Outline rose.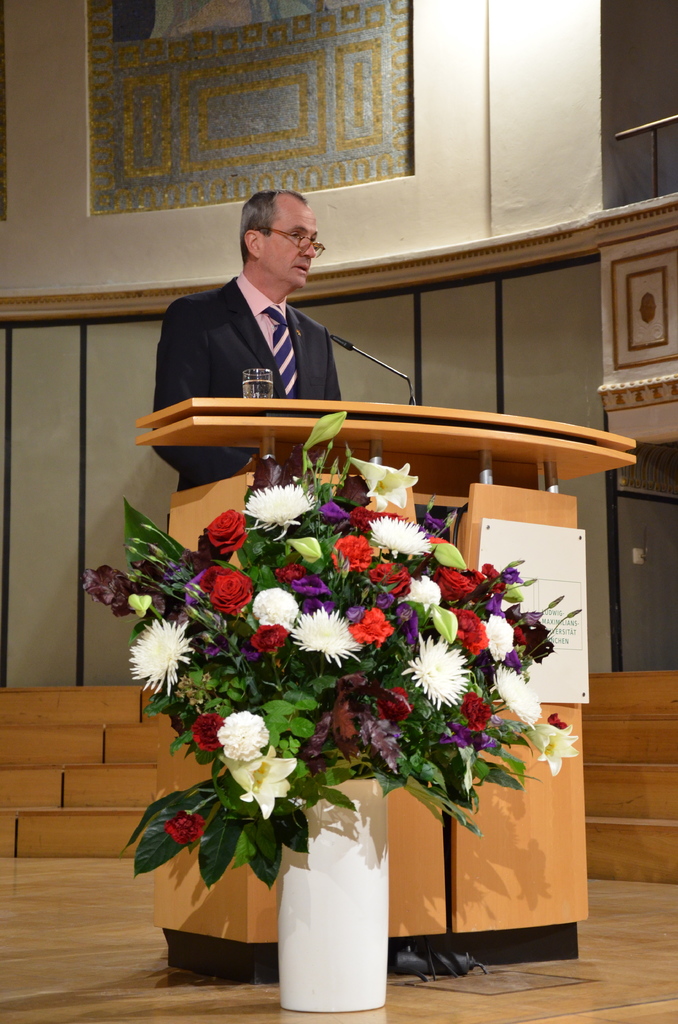
Outline: 207, 509, 249, 556.
